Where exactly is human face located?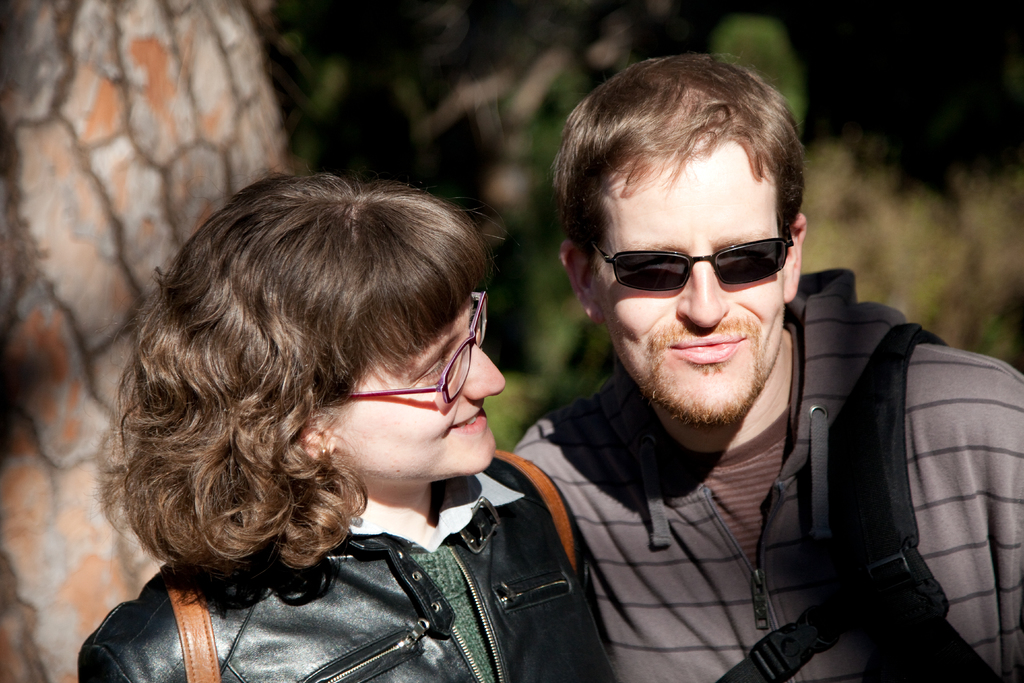
Its bounding box is region(596, 139, 783, 431).
